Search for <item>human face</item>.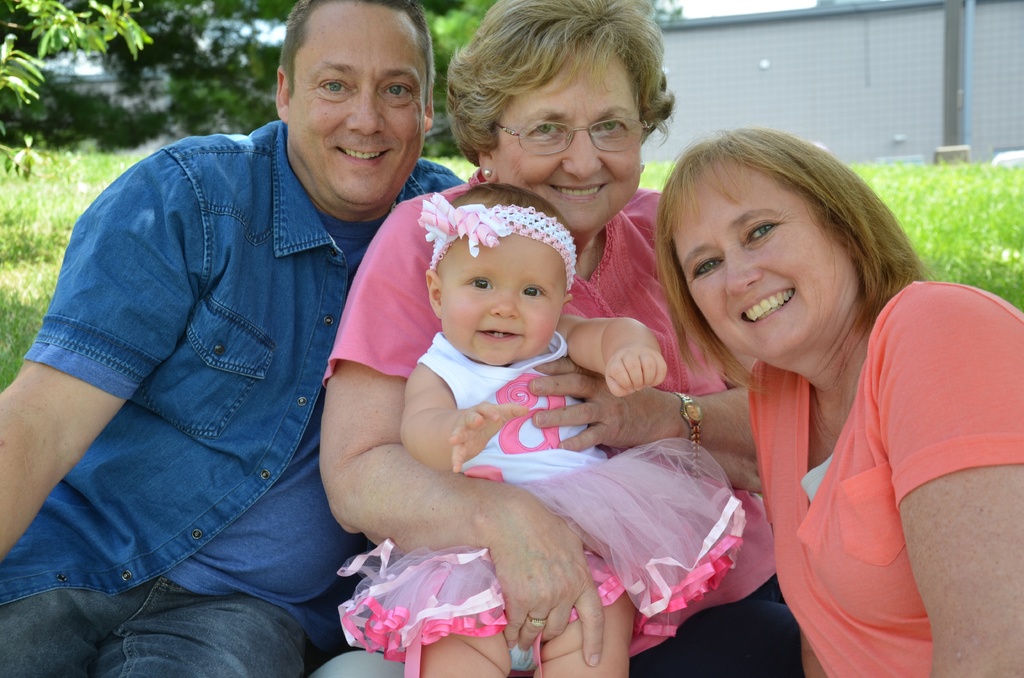
Found at 440/226/564/367.
